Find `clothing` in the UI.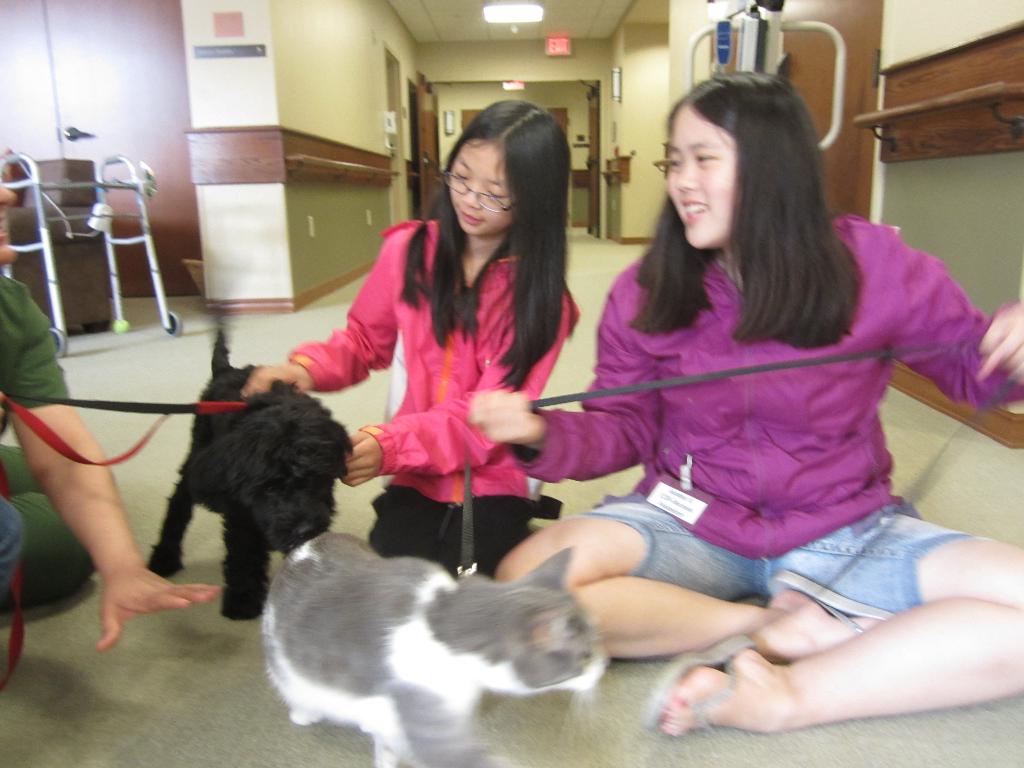
UI element at {"x1": 287, "y1": 188, "x2": 573, "y2": 589}.
